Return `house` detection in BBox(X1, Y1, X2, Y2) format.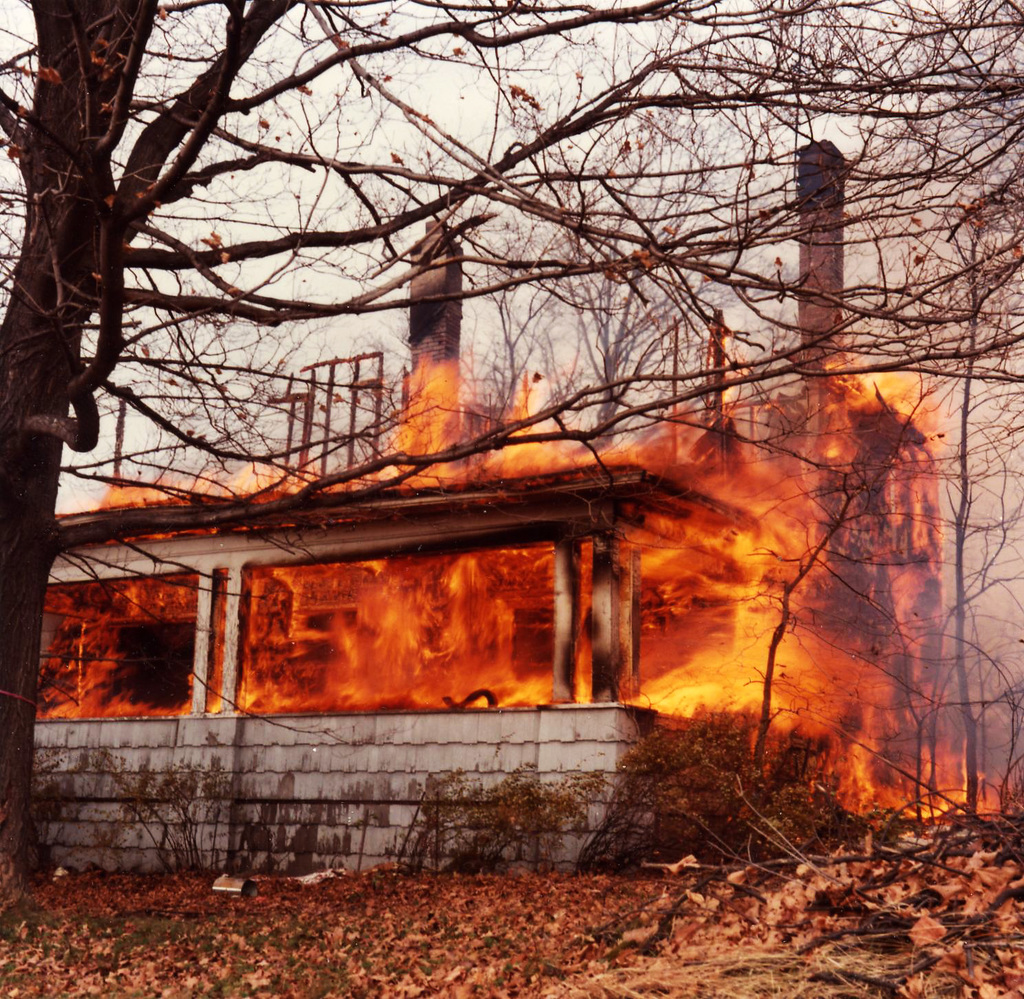
BBox(32, 138, 952, 883).
